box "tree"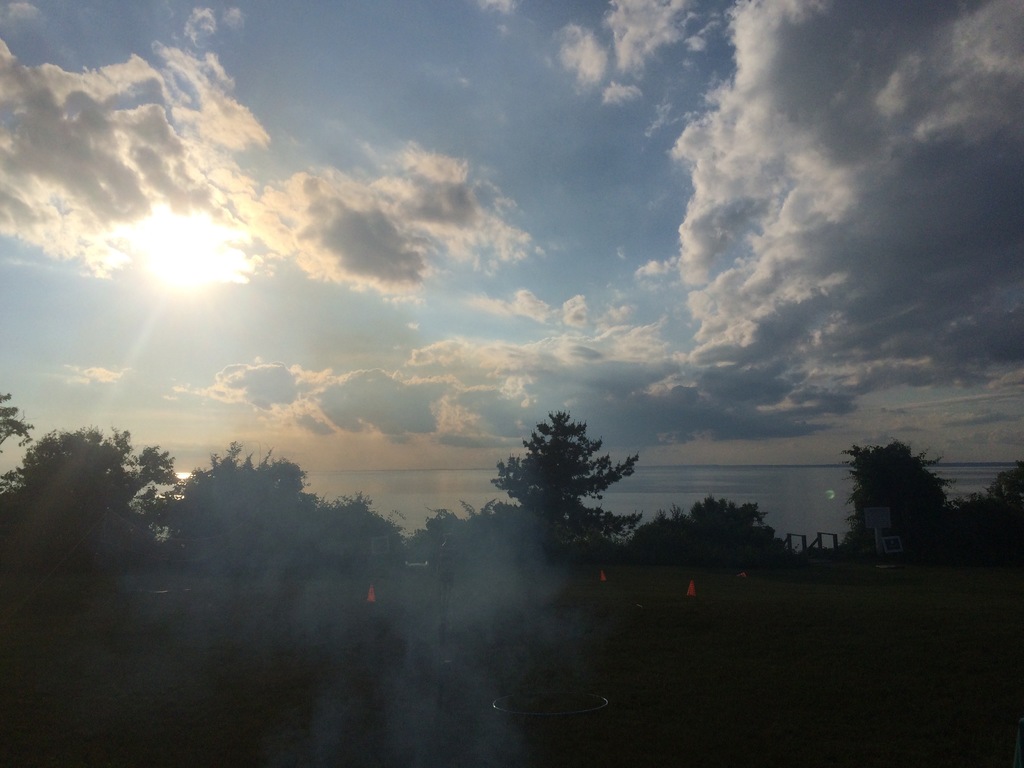
pyautogui.locateOnScreen(484, 404, 628, 588)
